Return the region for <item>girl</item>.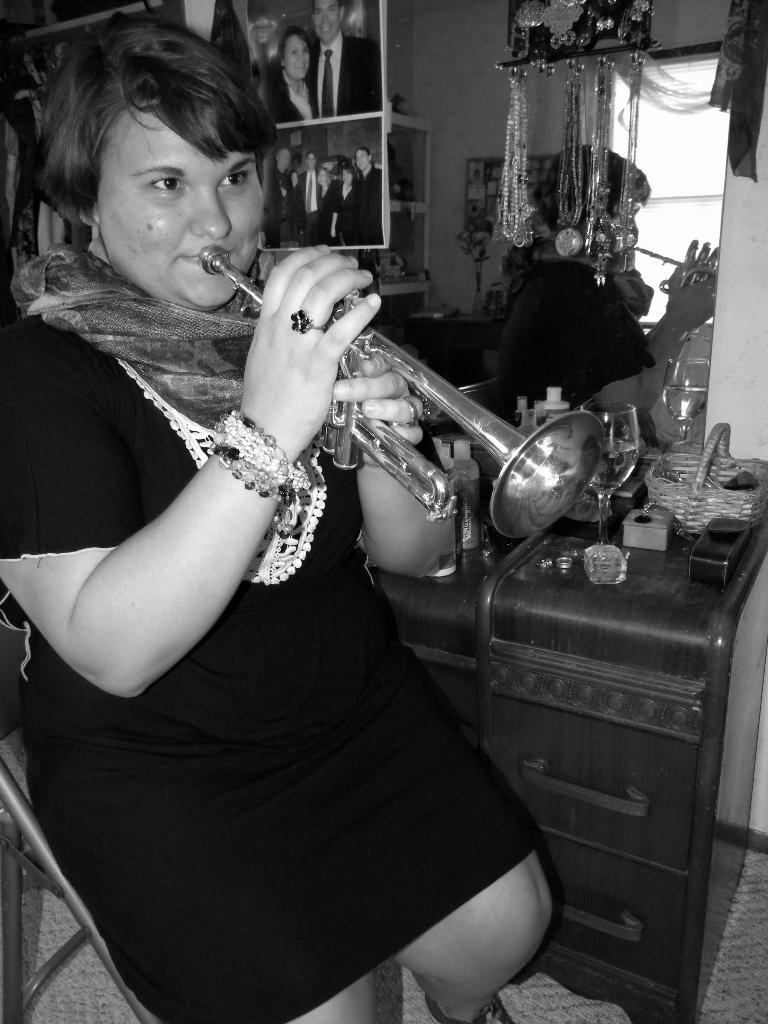
0/15/557/1023.
